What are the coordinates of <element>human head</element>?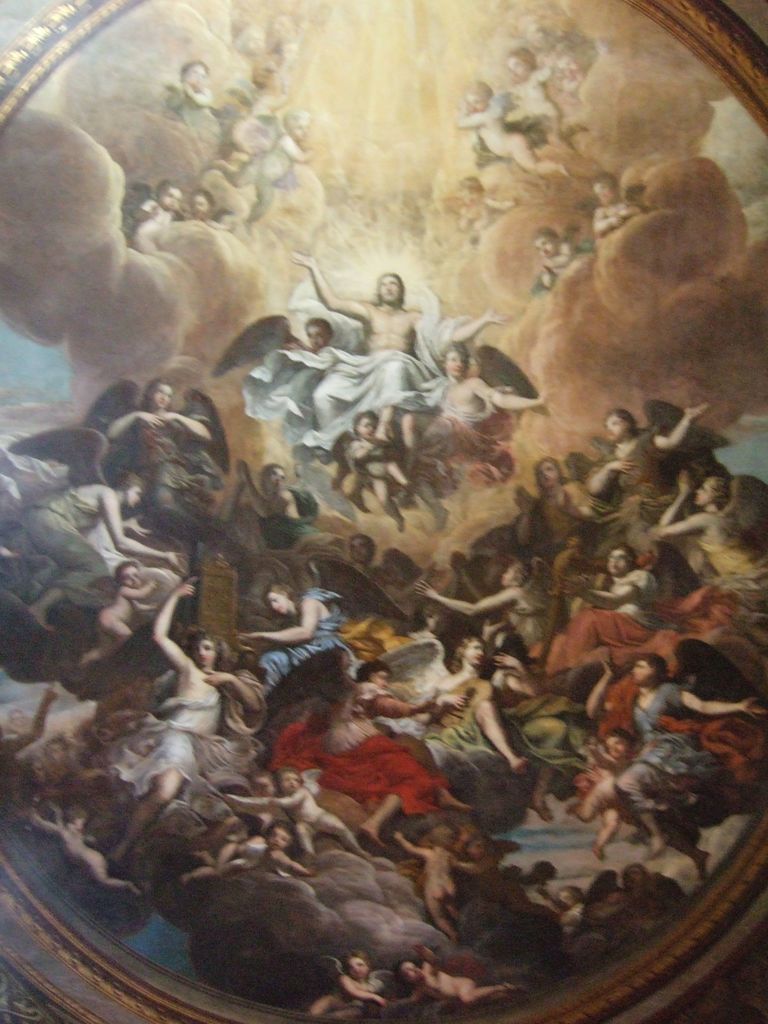
<region>396, 962, 424, 985</region>.
